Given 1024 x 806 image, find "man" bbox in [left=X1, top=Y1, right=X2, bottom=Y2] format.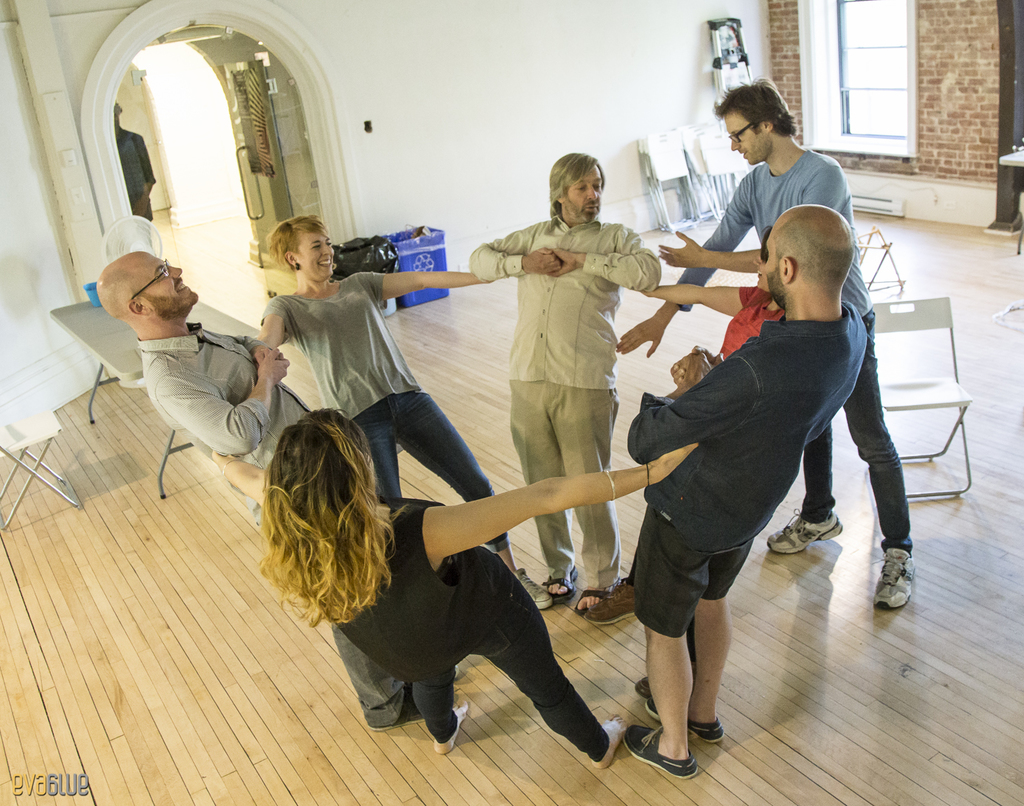
[left=469, top=152, right=663, bottom=613].
